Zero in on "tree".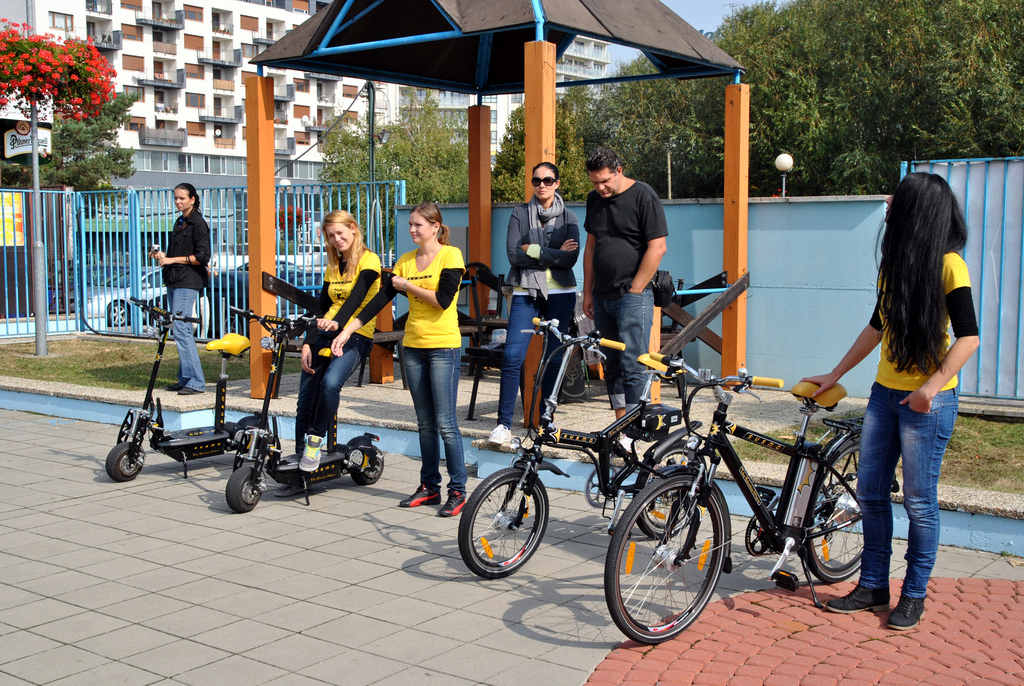
Zeroed in: {"left": 729, "top": 0, "right": 1023, "bottom": 208}.
